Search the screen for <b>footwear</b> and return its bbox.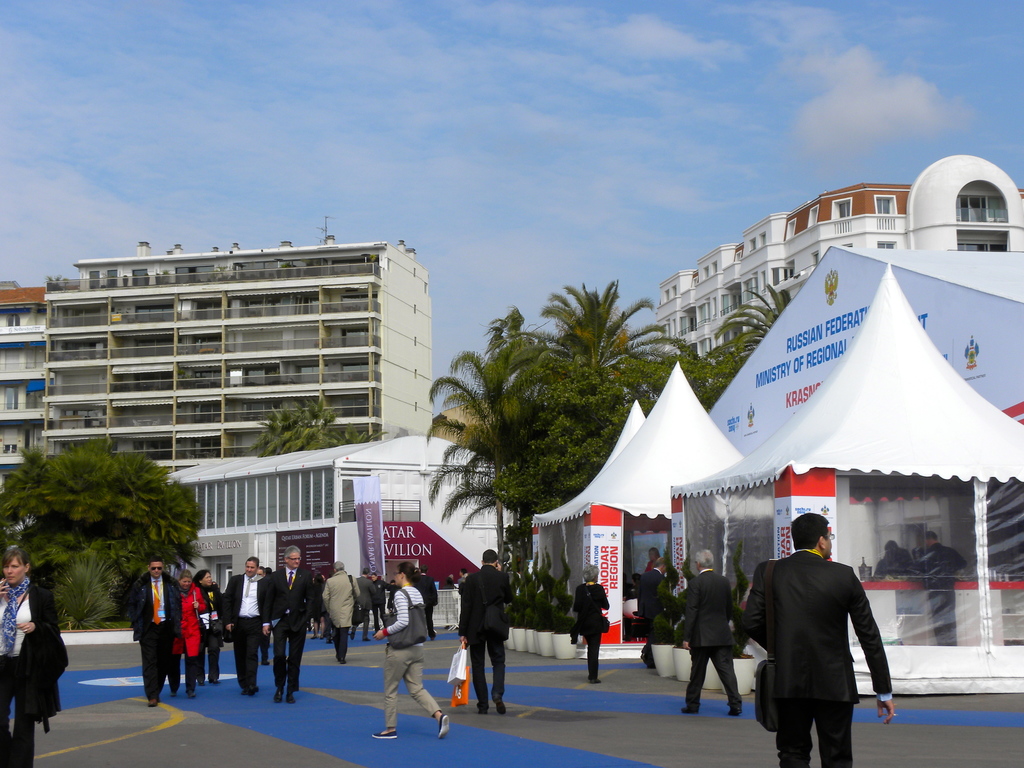
Found: Rect(309, 634, 317, 641).
